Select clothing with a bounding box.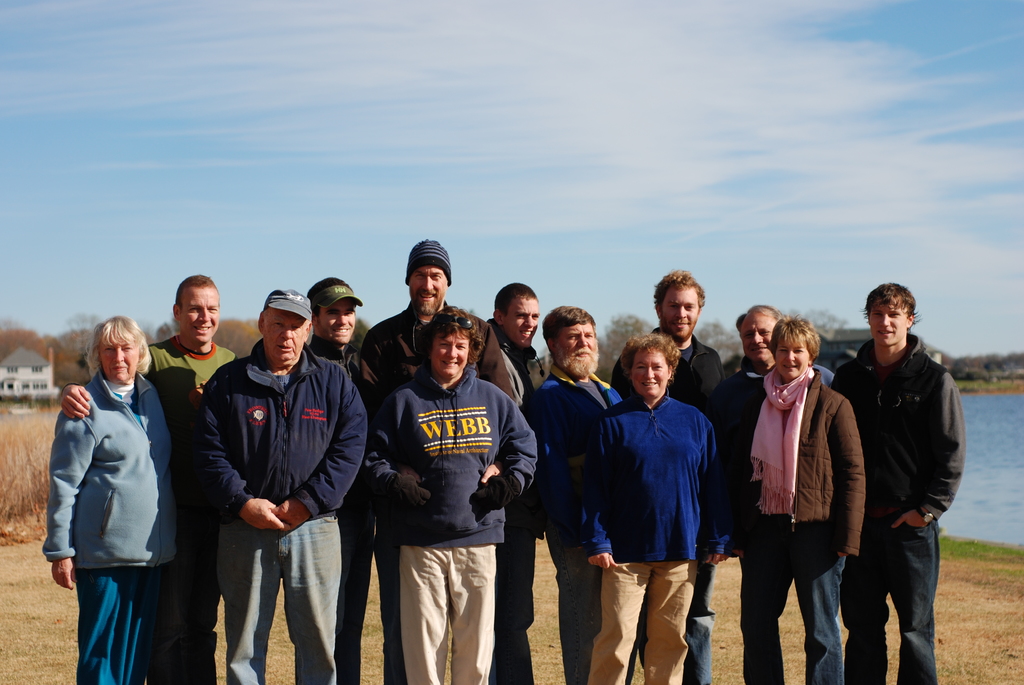
<region>725, 363, 870, 684</region>.
